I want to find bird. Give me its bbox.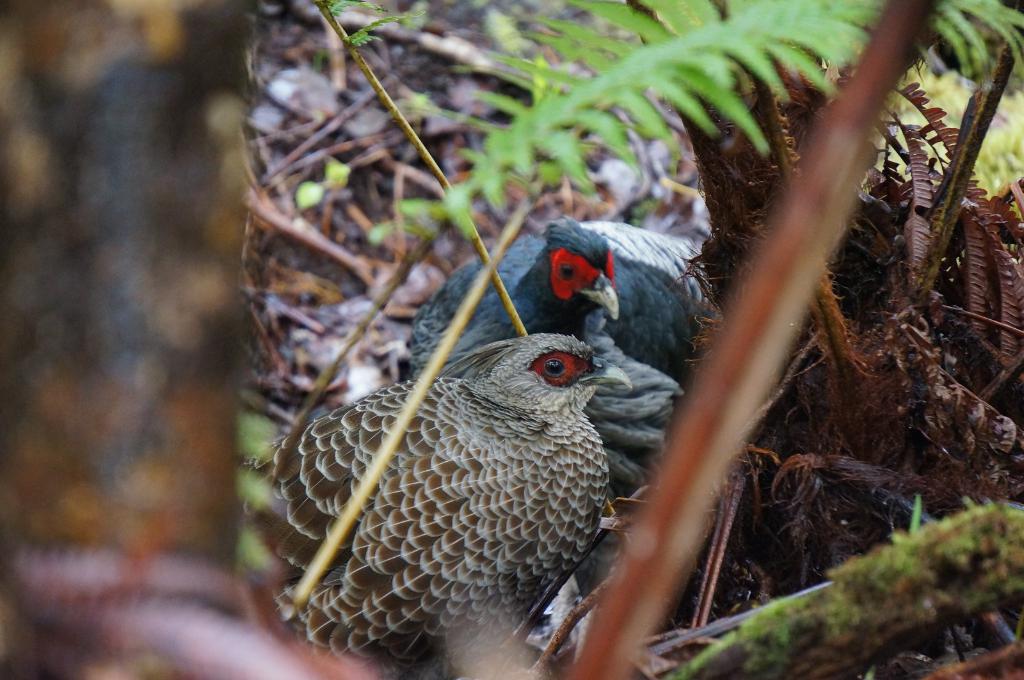
424, 214, 739, 442.
